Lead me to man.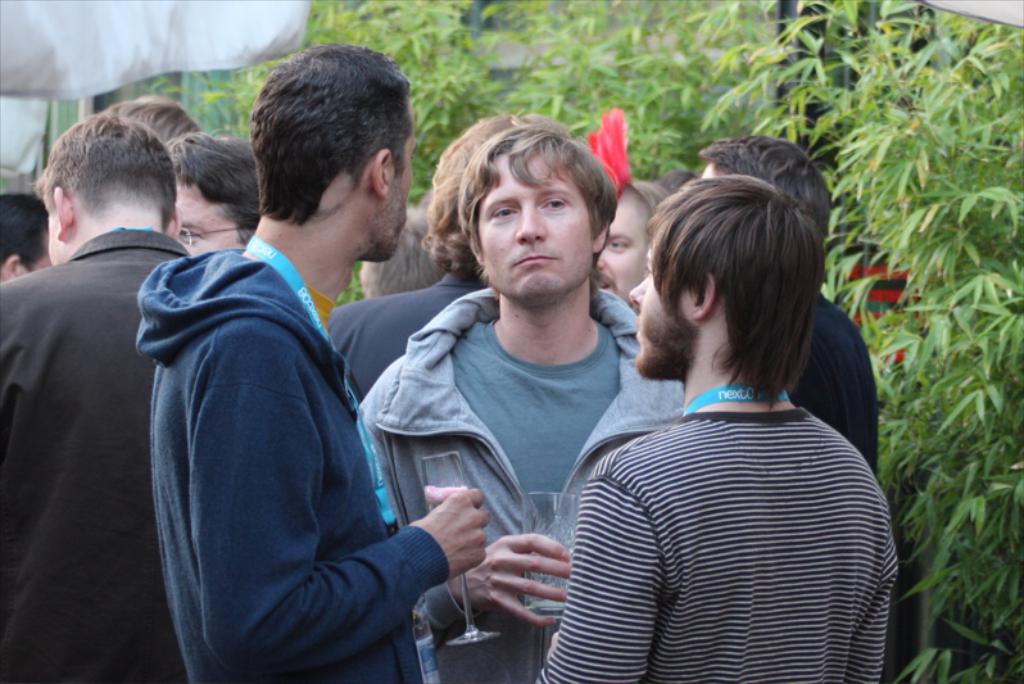
Lead to region(585, 180, 687, 334).
